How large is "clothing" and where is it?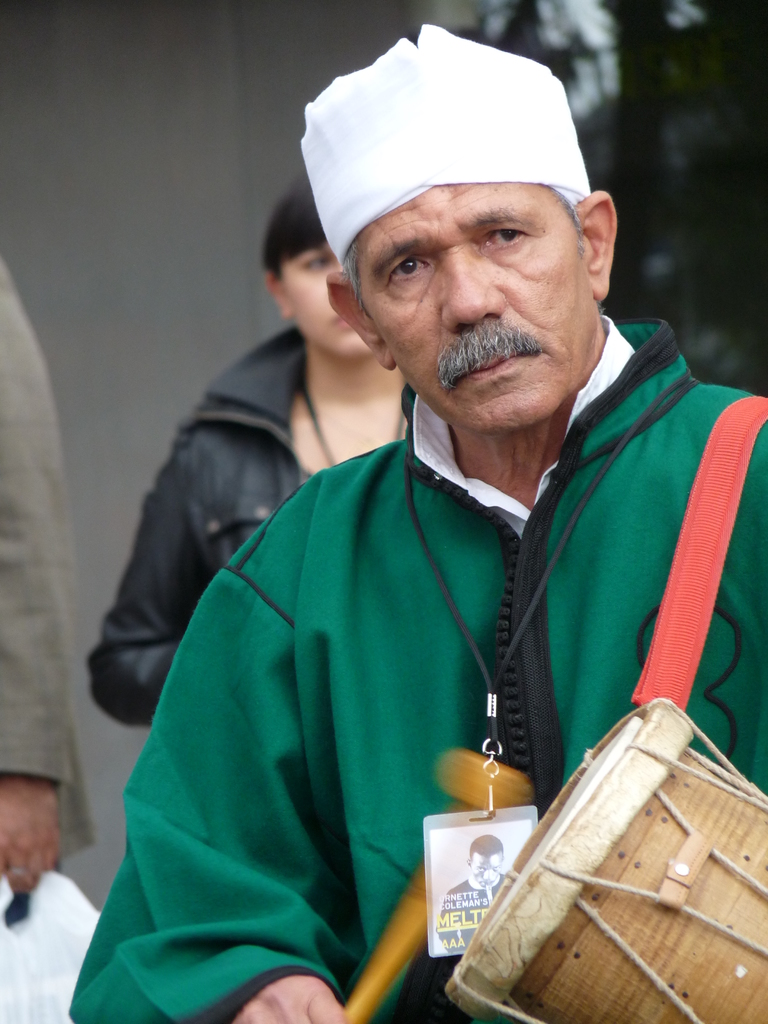
Bounding box: 92 162 757 1023.
